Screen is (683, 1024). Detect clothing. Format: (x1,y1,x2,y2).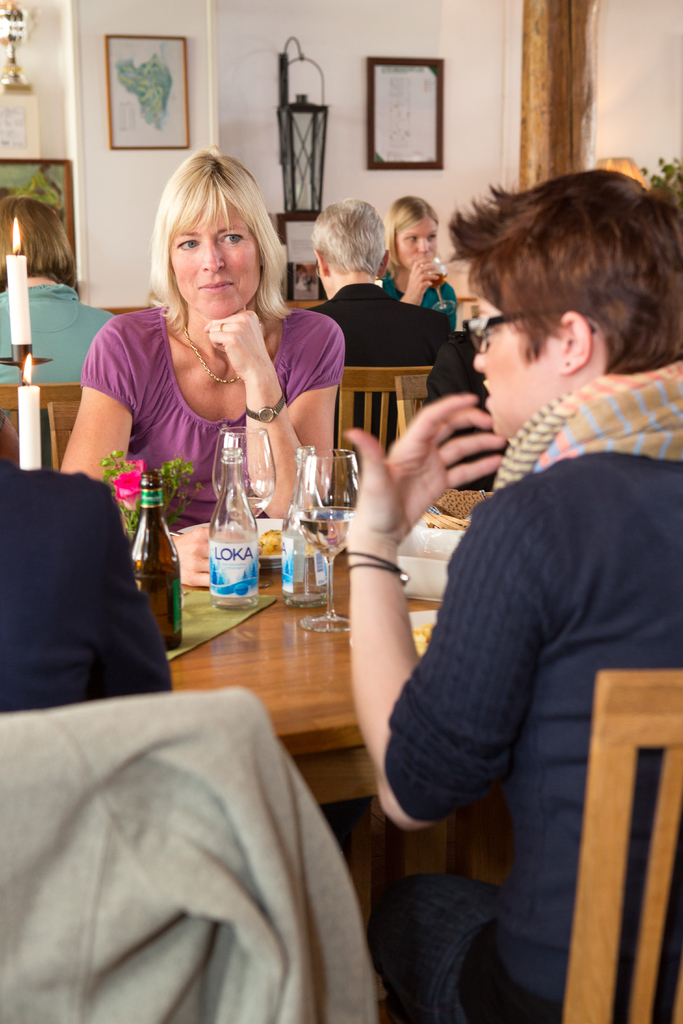
(305,280,452,369).
